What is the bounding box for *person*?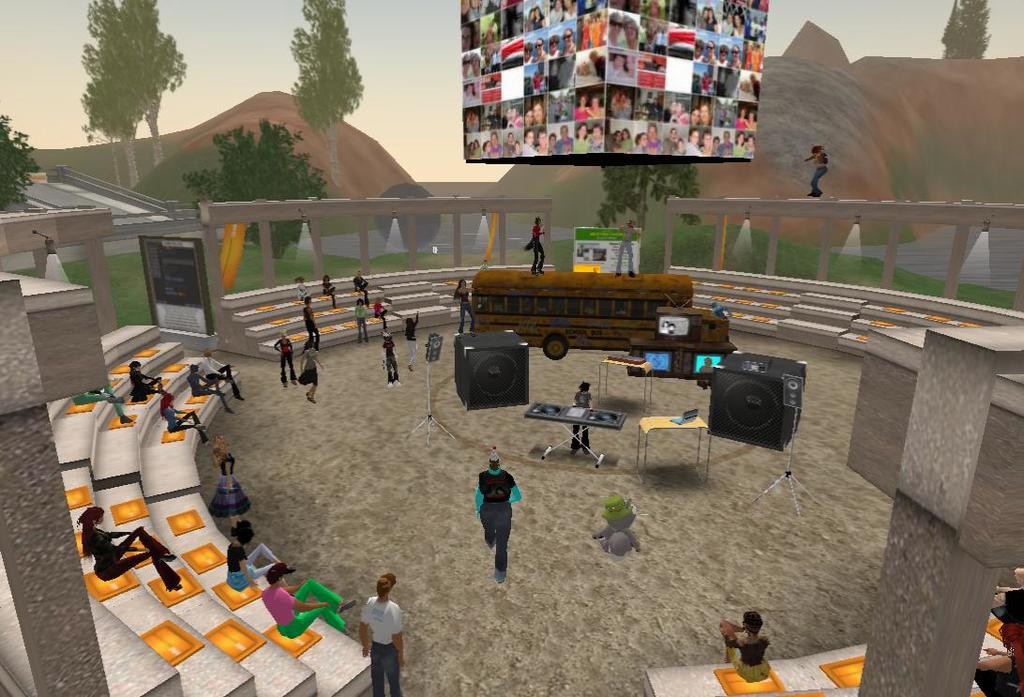
358 571 405 696.
